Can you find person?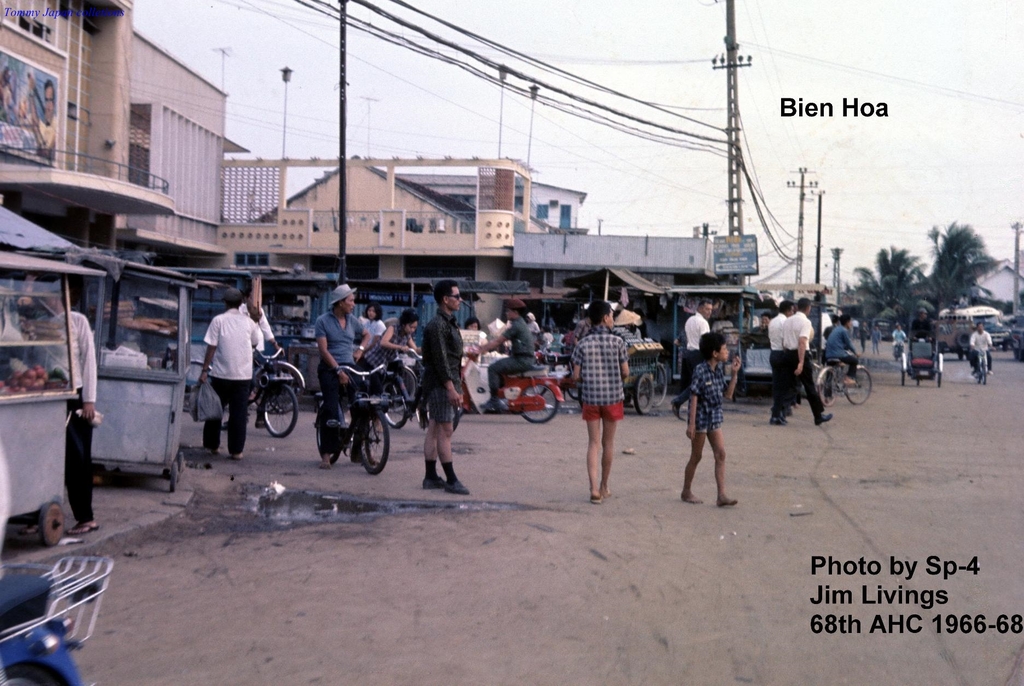
Yes, bounding box: [x1=19, y1=74, x2=58, y2=160].
